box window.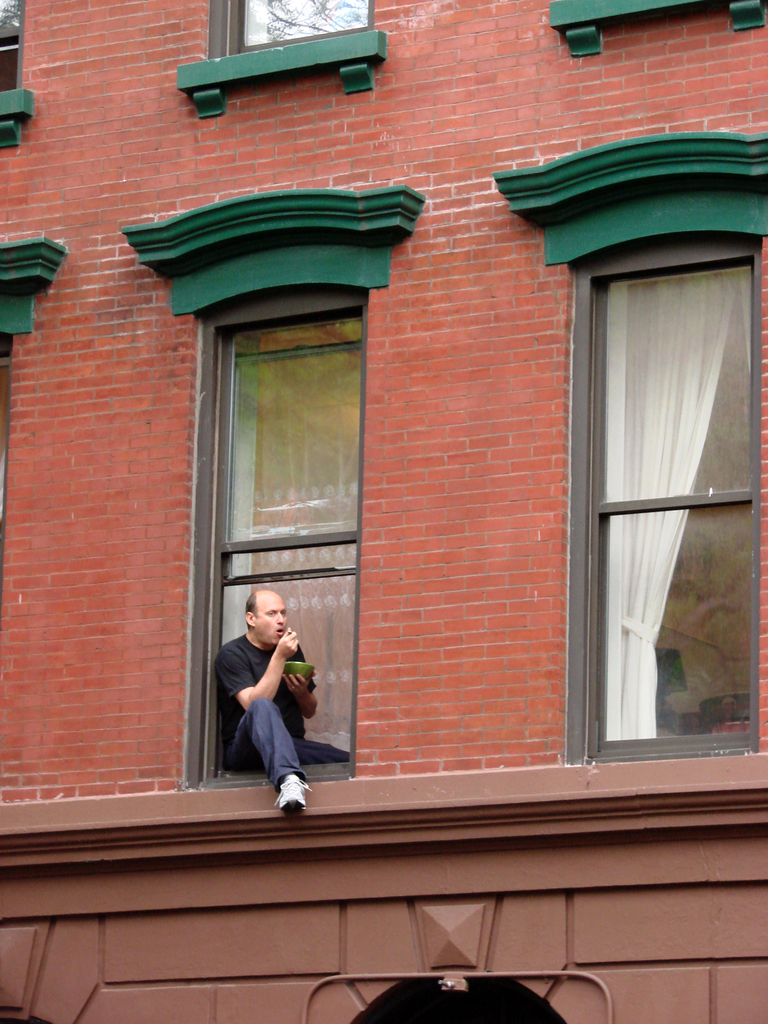
Rect(193, 292, 356, 778).
